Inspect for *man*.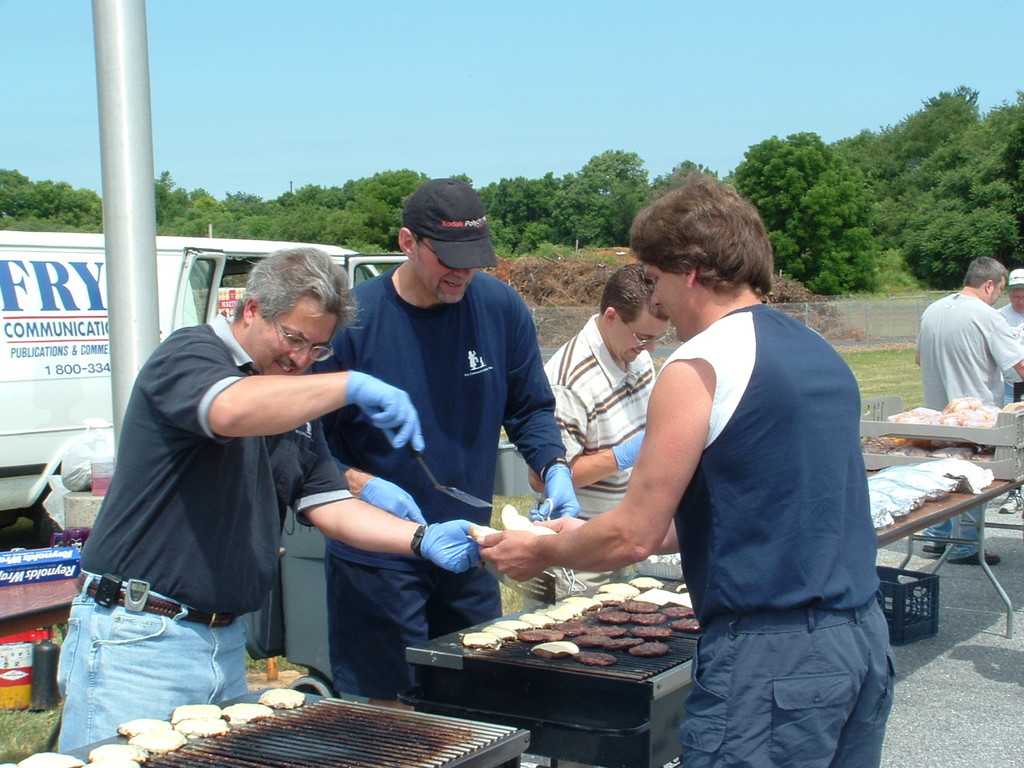
Inspection: box=[479, 169, 914, 766].
